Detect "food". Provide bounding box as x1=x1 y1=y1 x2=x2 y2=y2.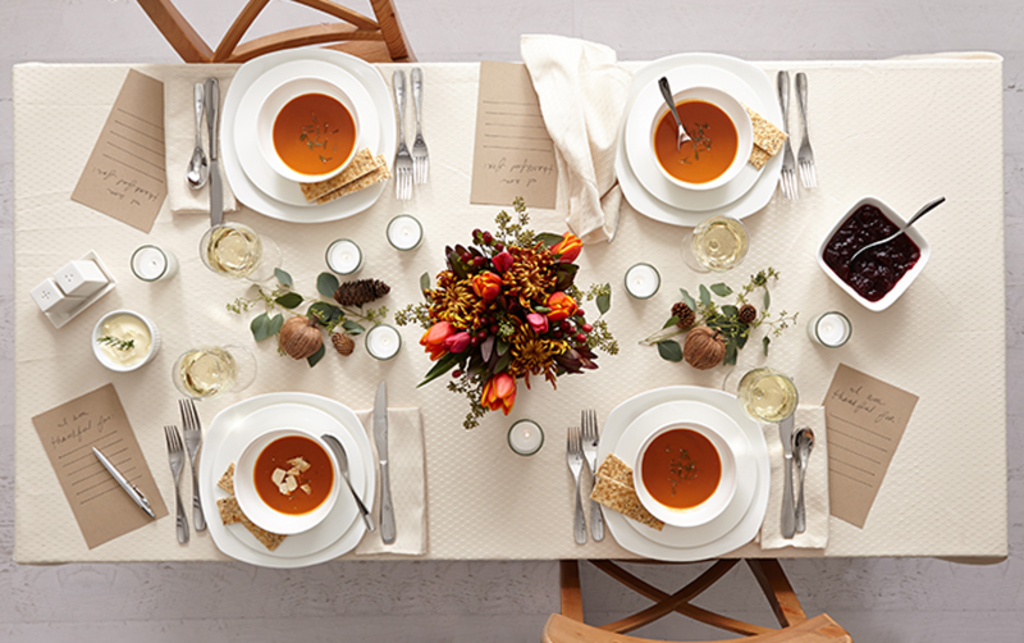
x1=310 y1=154 x2=393 y2=208.
